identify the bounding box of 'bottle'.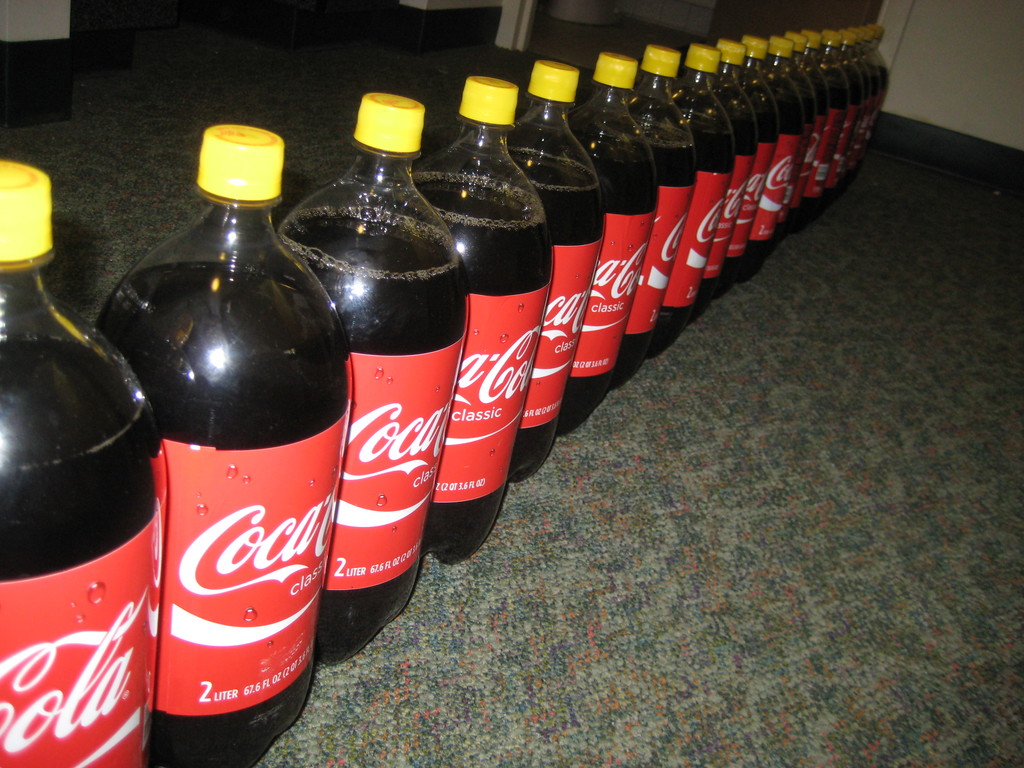
region(506, 60, 606, 482).
